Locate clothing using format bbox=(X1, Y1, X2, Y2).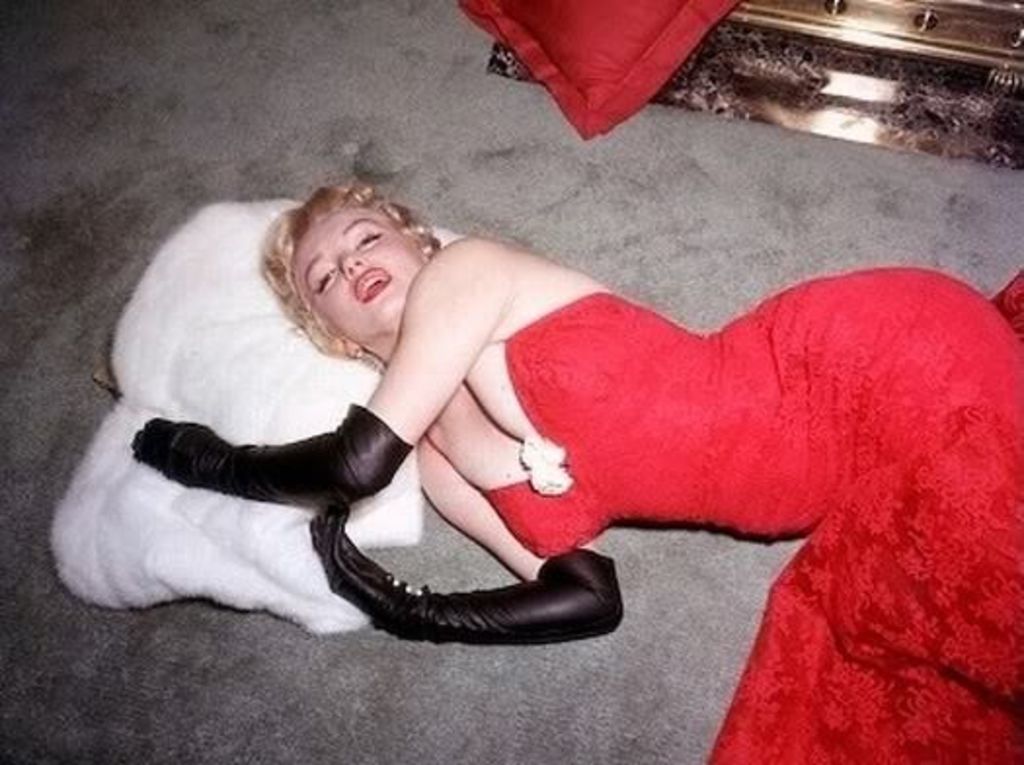
bbox=(476, 267, 1022, 763).
